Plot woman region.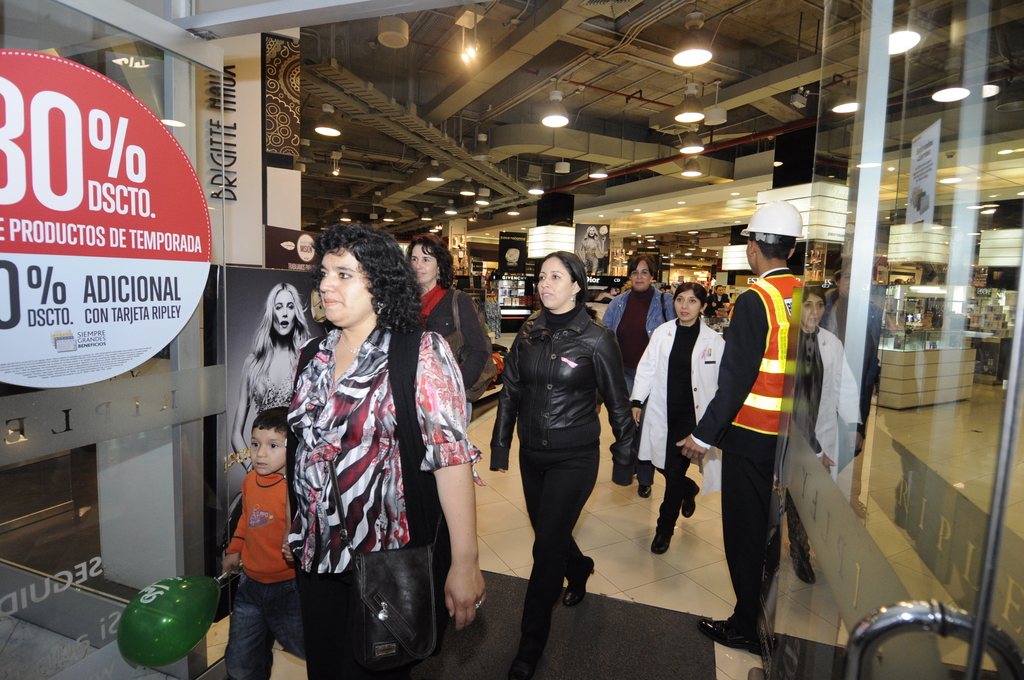
Plotted at 627, 284, 728, 555.
